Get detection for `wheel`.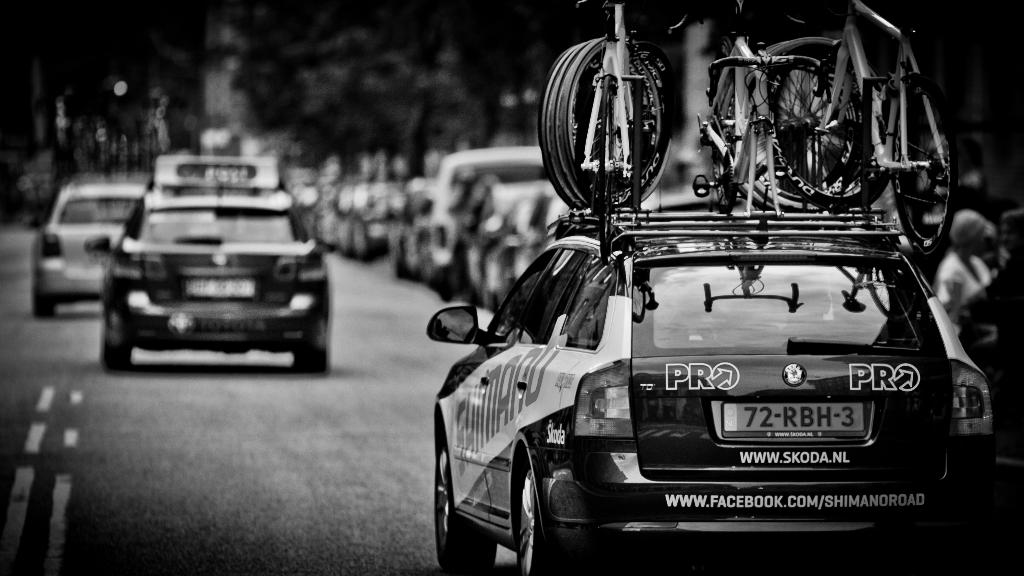
Detection: rect(510, 448, 553, 565).
